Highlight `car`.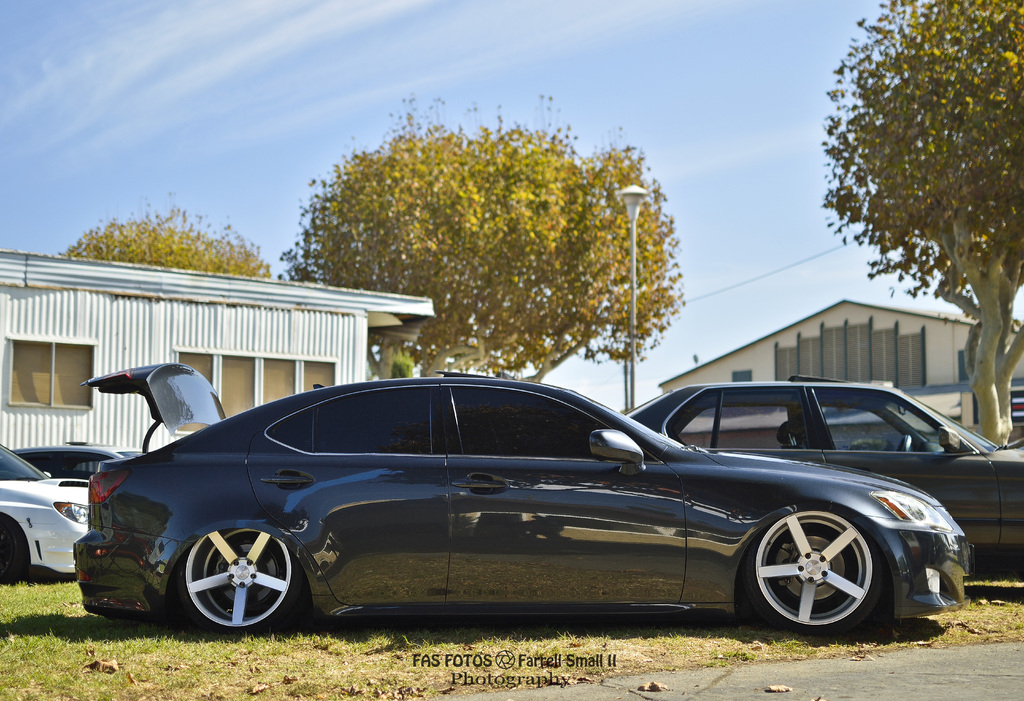
Highlighted region: 0,441,94,587.
